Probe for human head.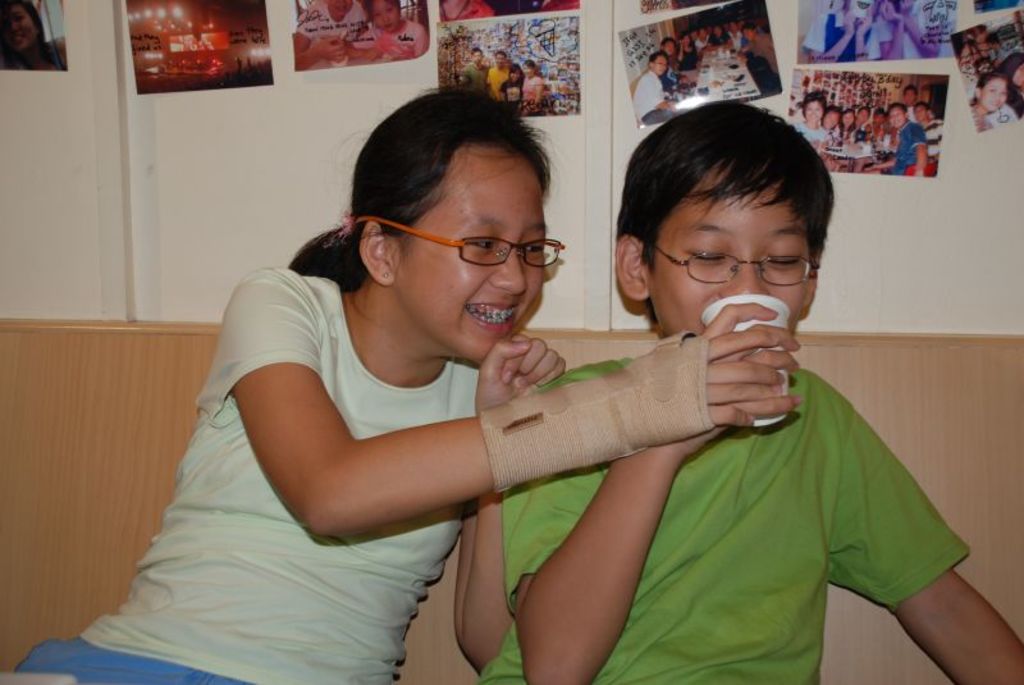
Probe result: (left=326, top=0, right=351, bottom=13).
